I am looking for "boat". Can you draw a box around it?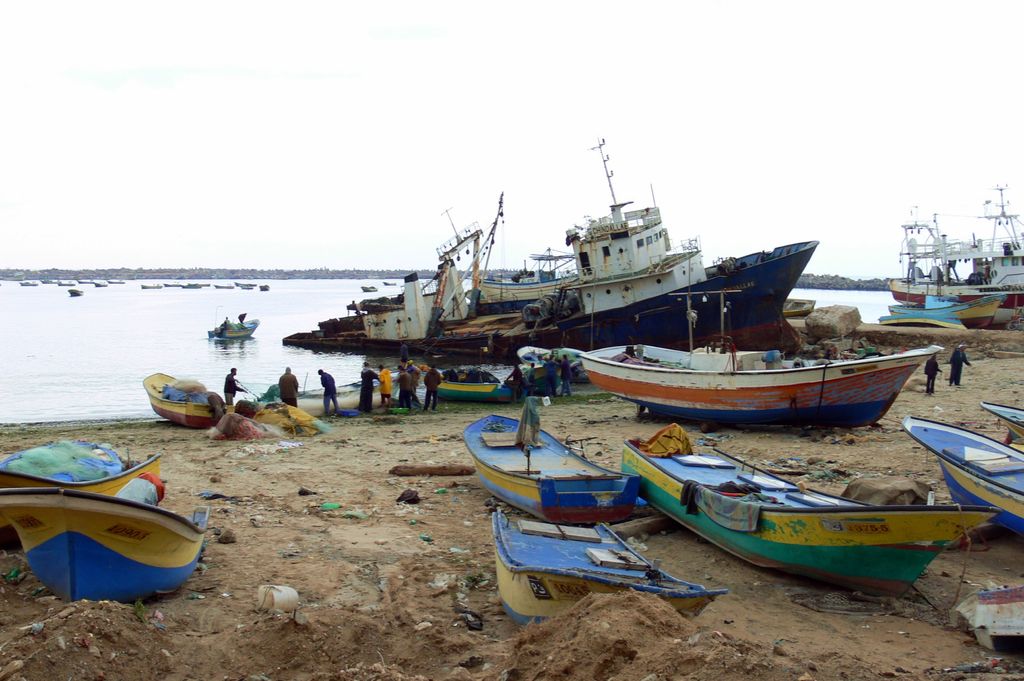
Sure, the bounding box is l=888, t=184, r=1023, b=329.
